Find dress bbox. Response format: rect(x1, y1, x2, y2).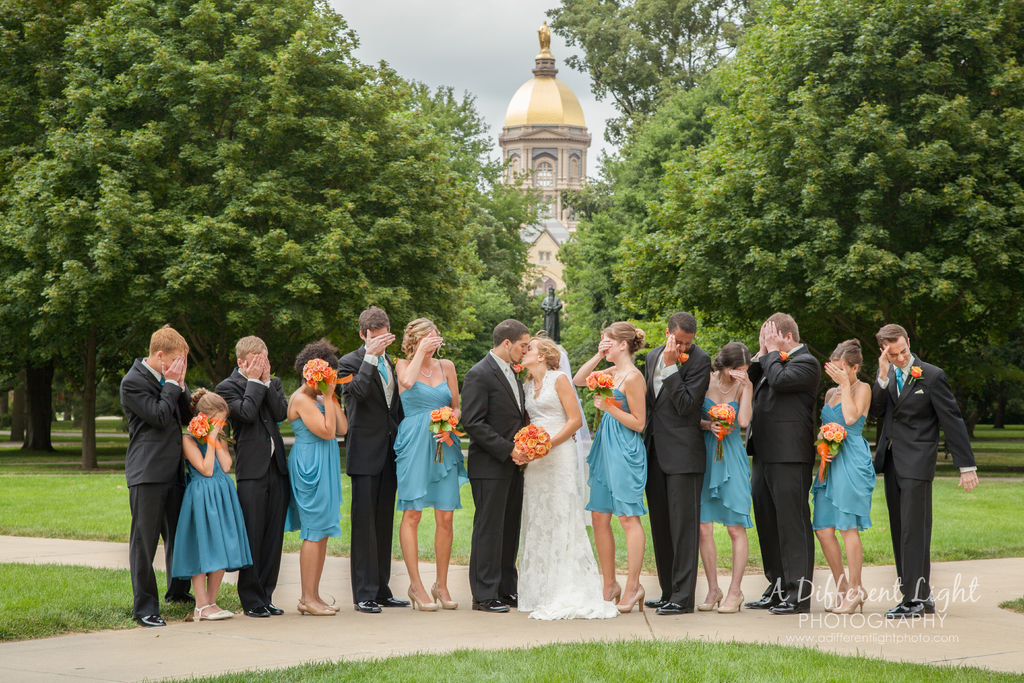
rect(283, 393, 341, 541).
